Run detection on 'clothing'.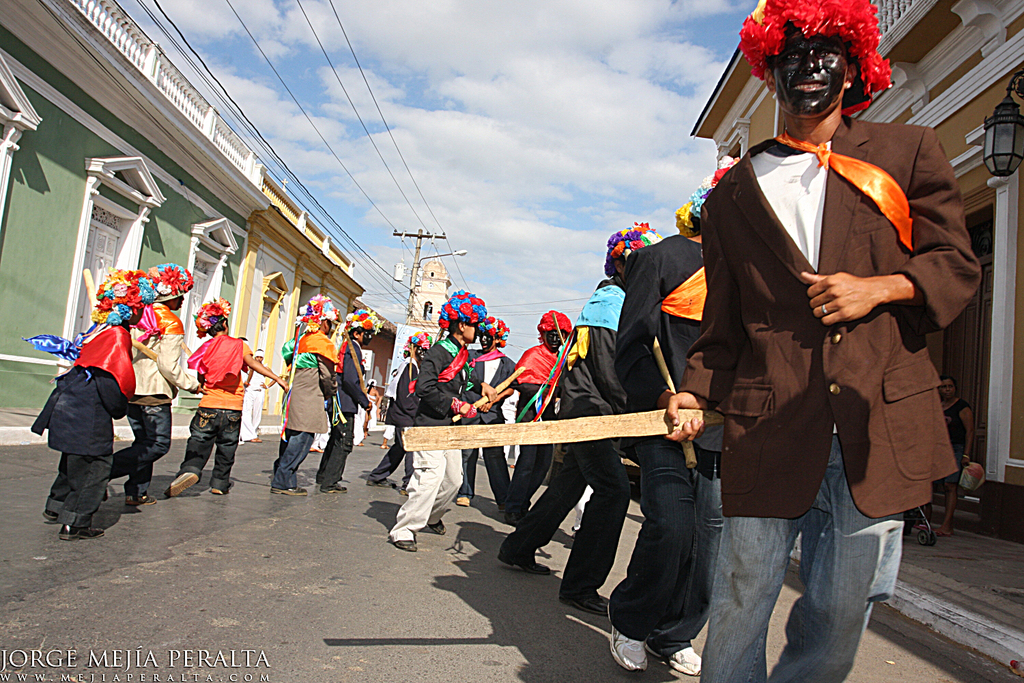
Result: 184:329:252:494.
